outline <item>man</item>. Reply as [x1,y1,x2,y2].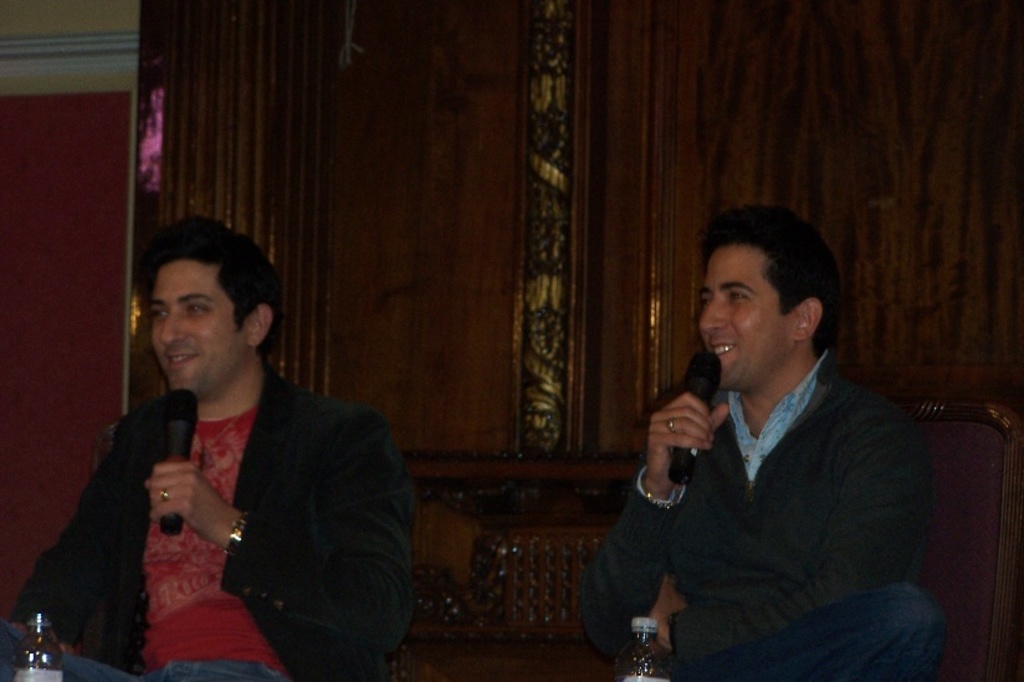
[0,216,421,681].
